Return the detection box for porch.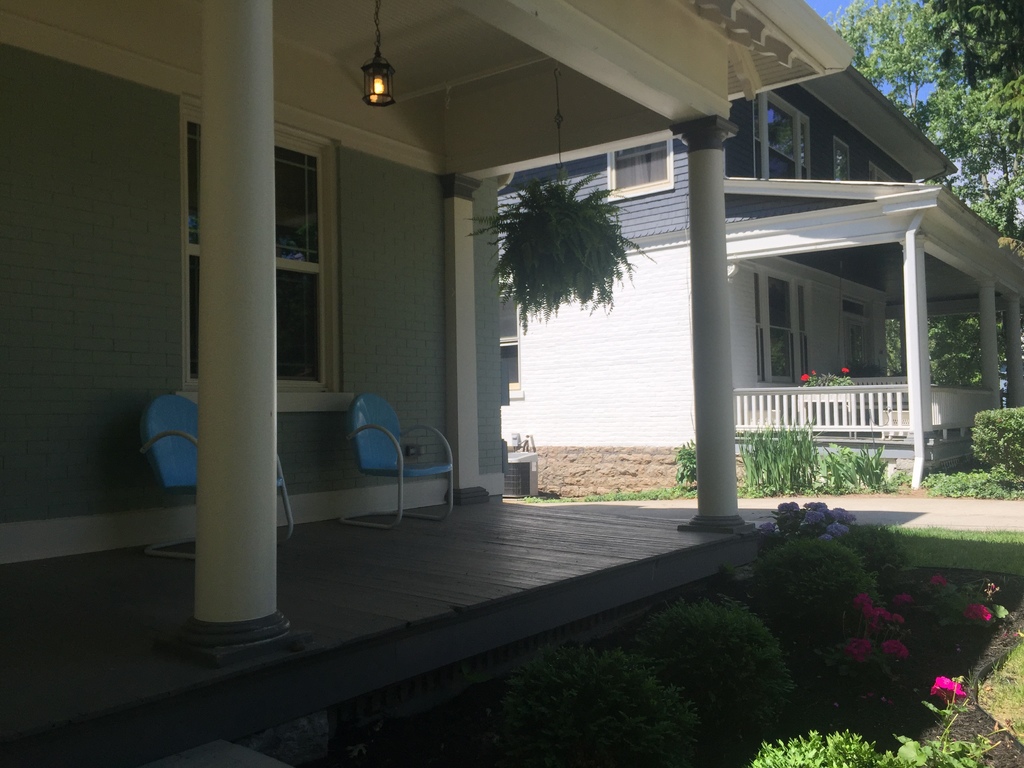
Rect(728, 372, 994, 438).
